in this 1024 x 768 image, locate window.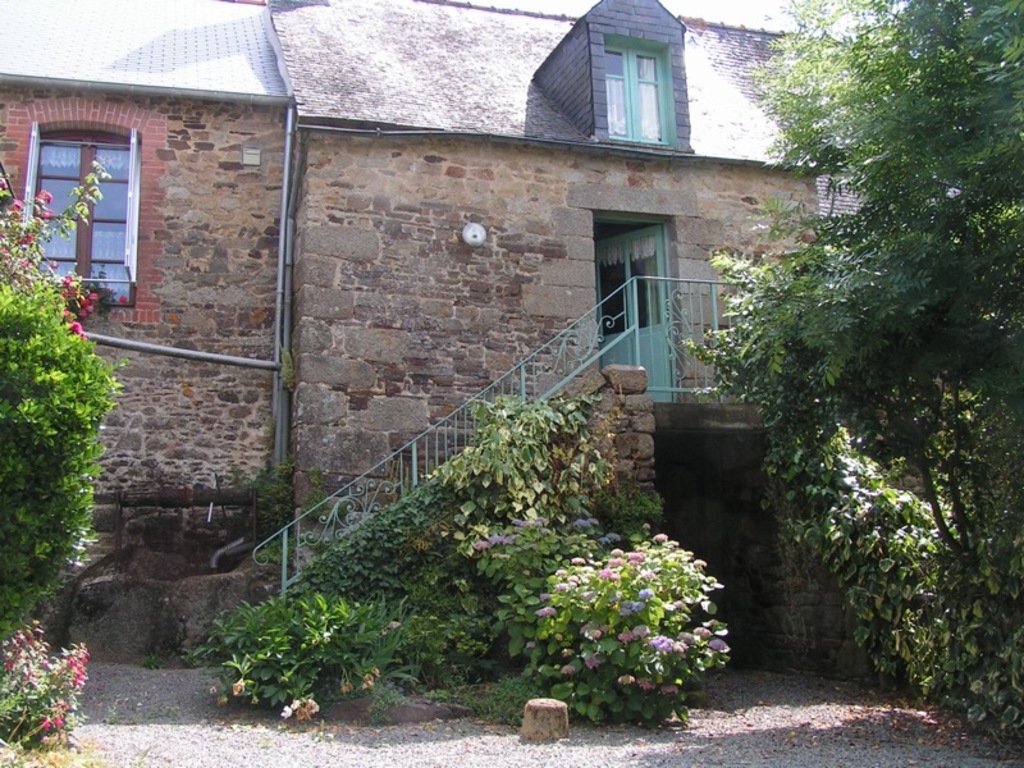
Bounding box: crop(23, 104, 132, 300).
